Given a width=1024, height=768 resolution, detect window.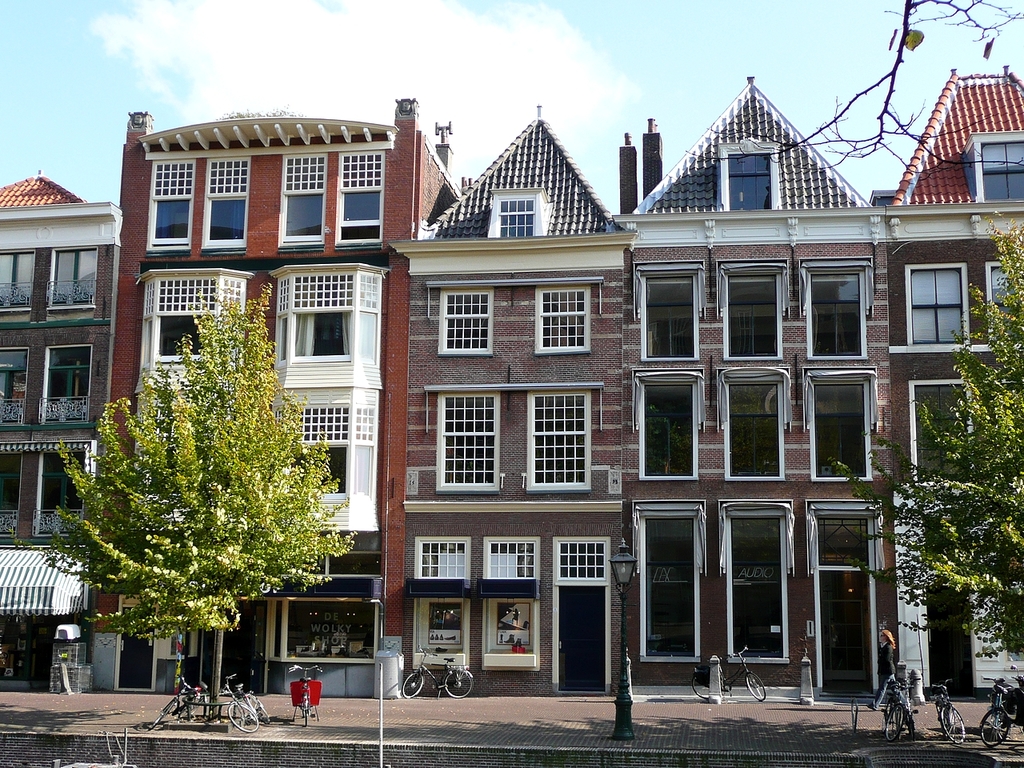
[x1=718, y1=134, x2=785, y2=210].
